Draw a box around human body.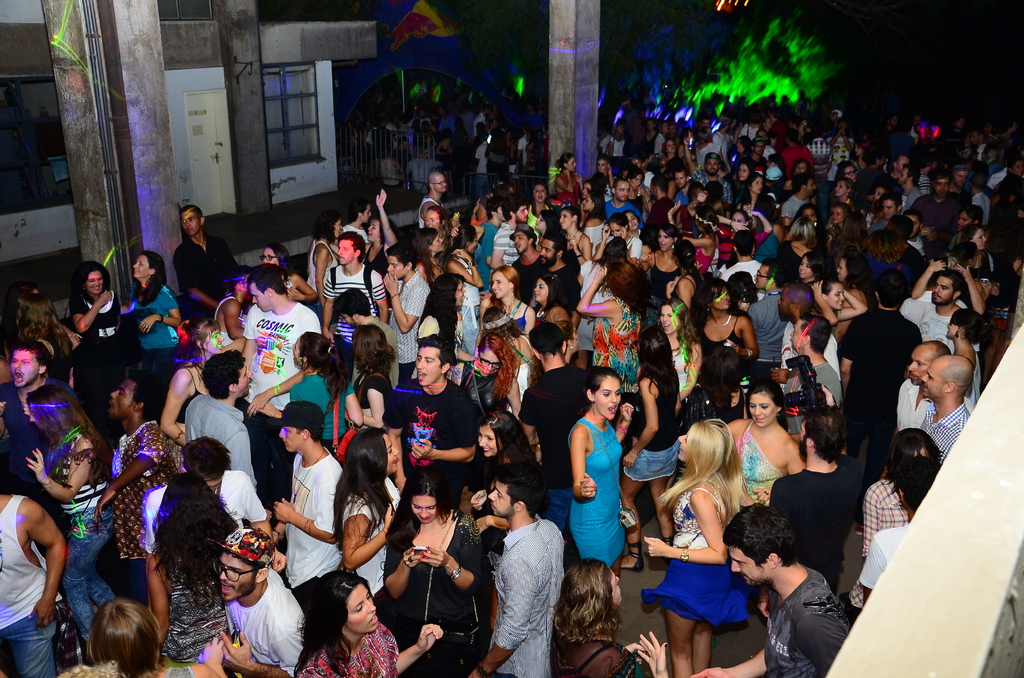
bbox=(944, 307, 984, 400).
